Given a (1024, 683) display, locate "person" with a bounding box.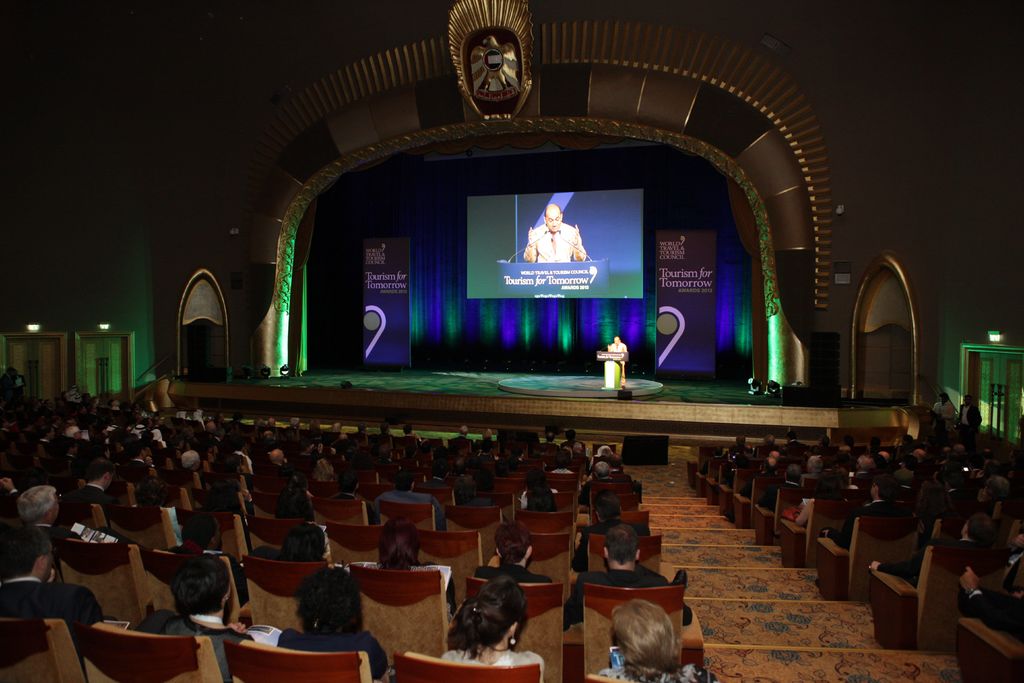
Located: left=213, top=454, right=243, bottom=484.
